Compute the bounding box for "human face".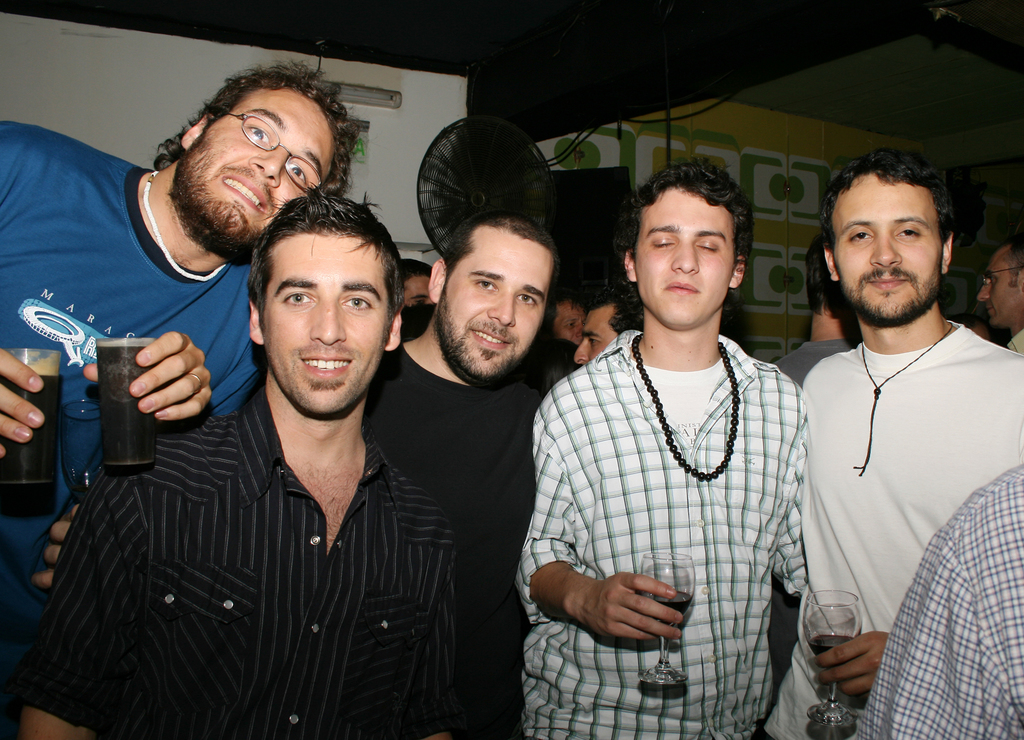
bbox=[547, 302, 586, 348].
